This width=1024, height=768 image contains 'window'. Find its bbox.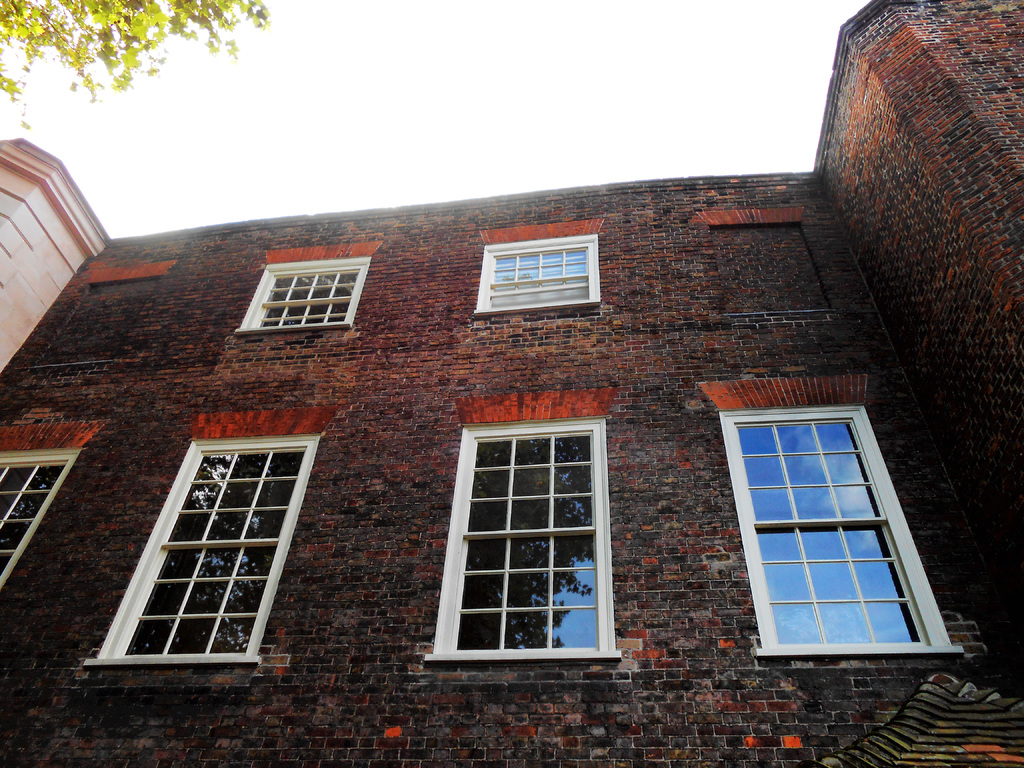
box(0, 447, 72, 590).
